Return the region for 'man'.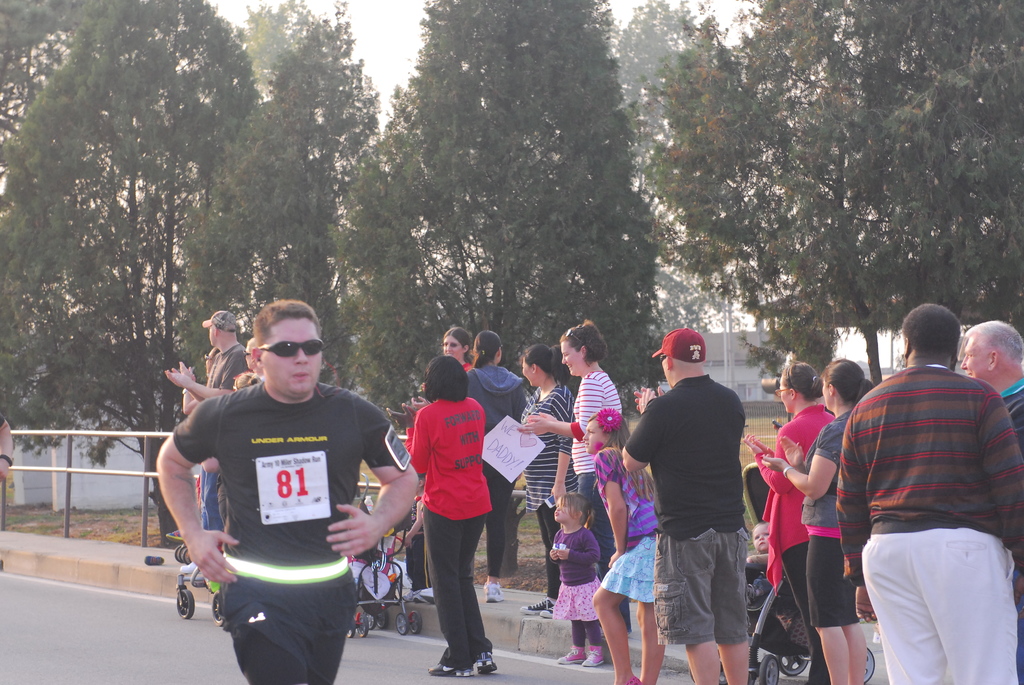
pyautogui.locateOnScreen(819, 306, 1018, 684).
